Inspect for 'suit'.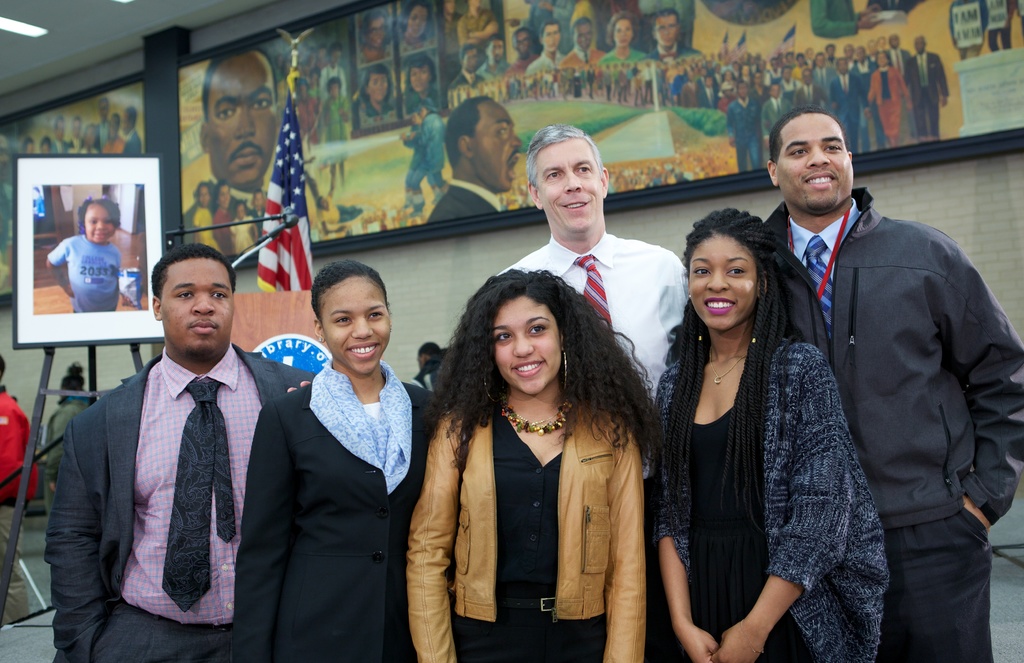
Inspection: Rect(760, 95, 791, 140).
